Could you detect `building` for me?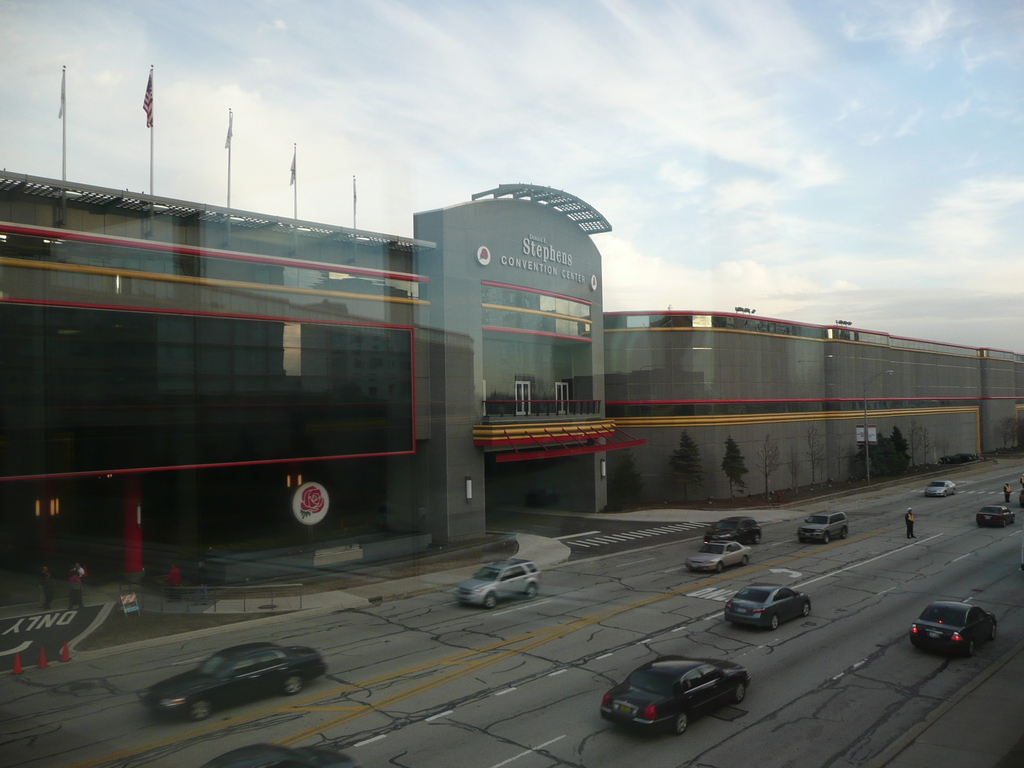
Detection result: [0, 171, 1023, 575].
